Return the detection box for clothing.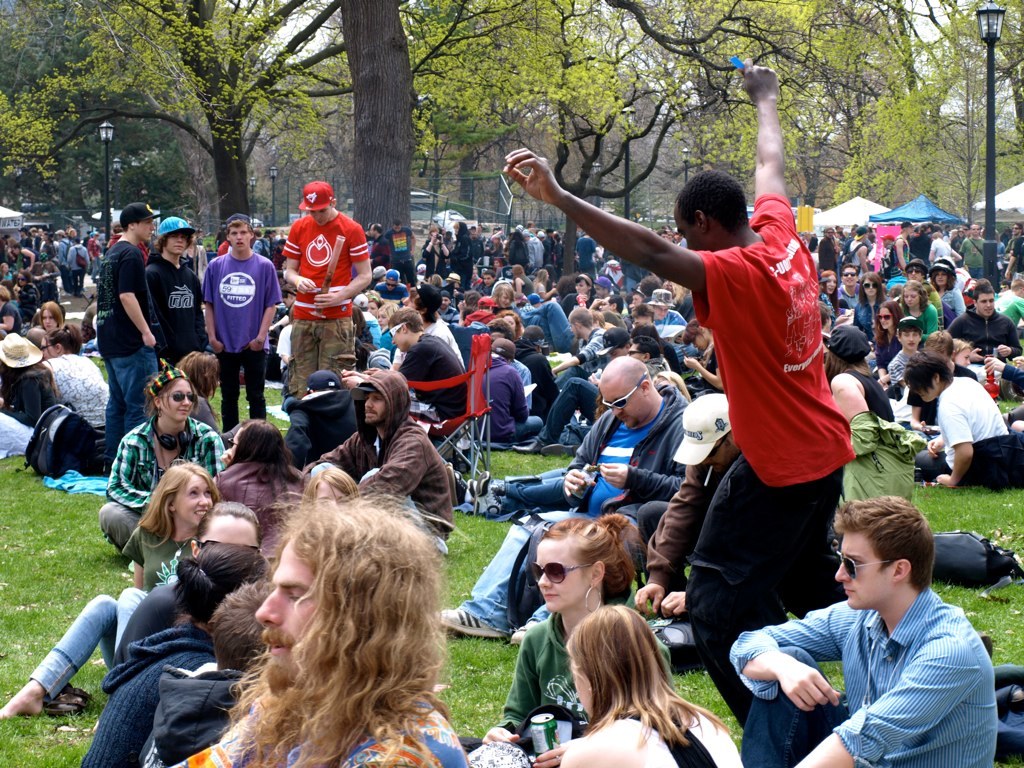
(left=959, top=274, right=969, bottom=297).
